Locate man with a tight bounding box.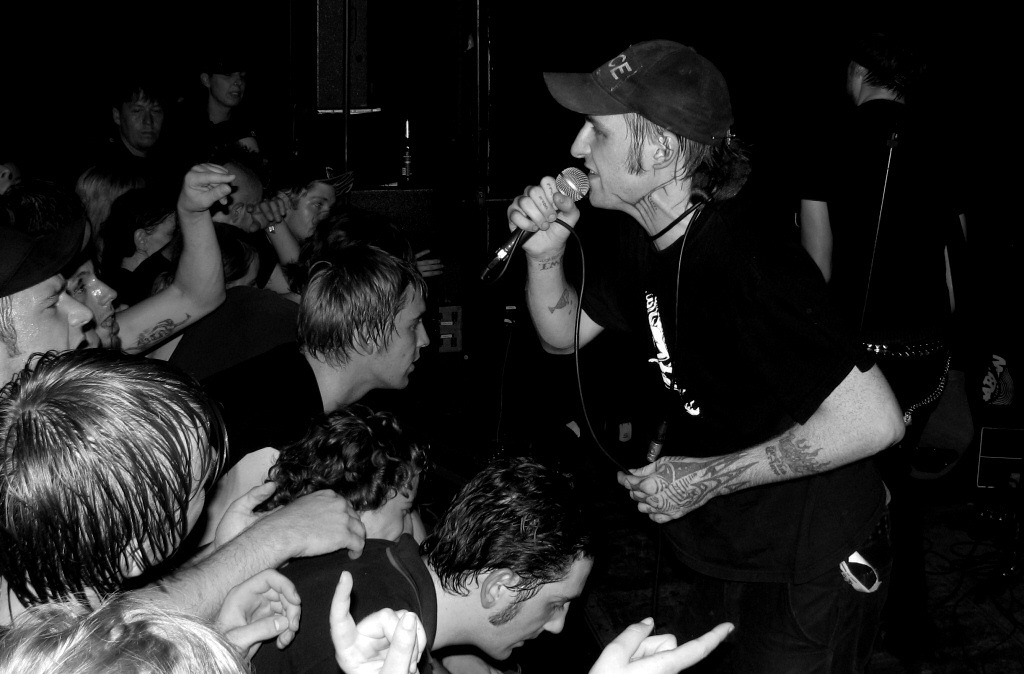
region(0, 200, 108, 390).
